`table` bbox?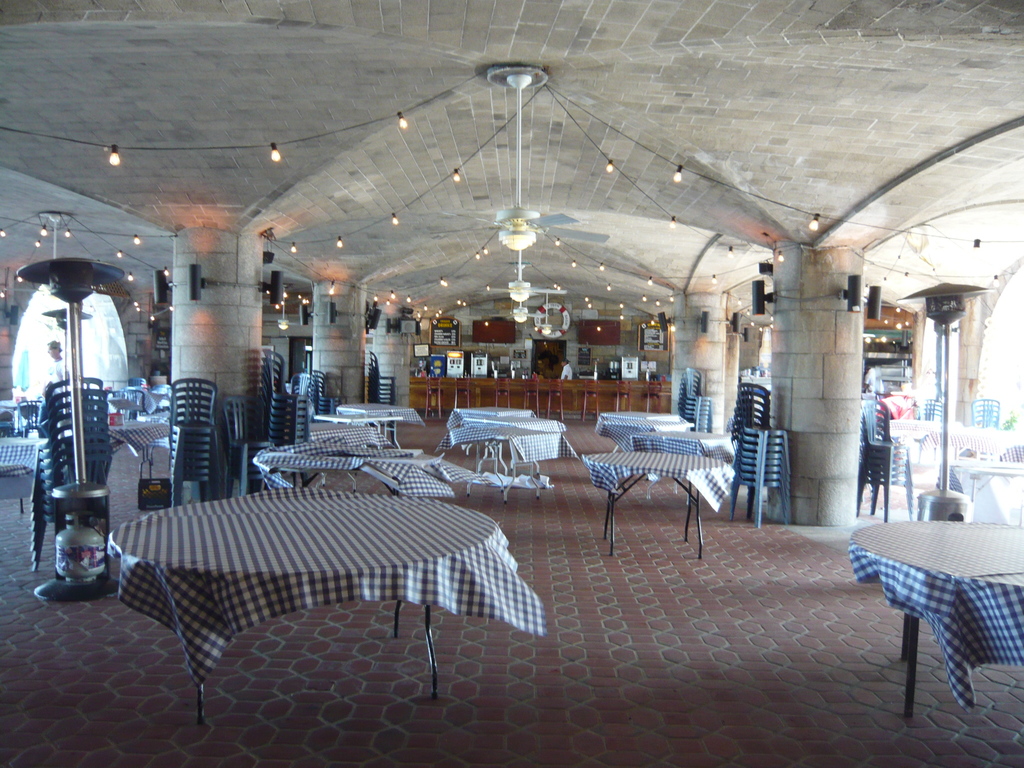
crop(598, 420, 694, 449)
